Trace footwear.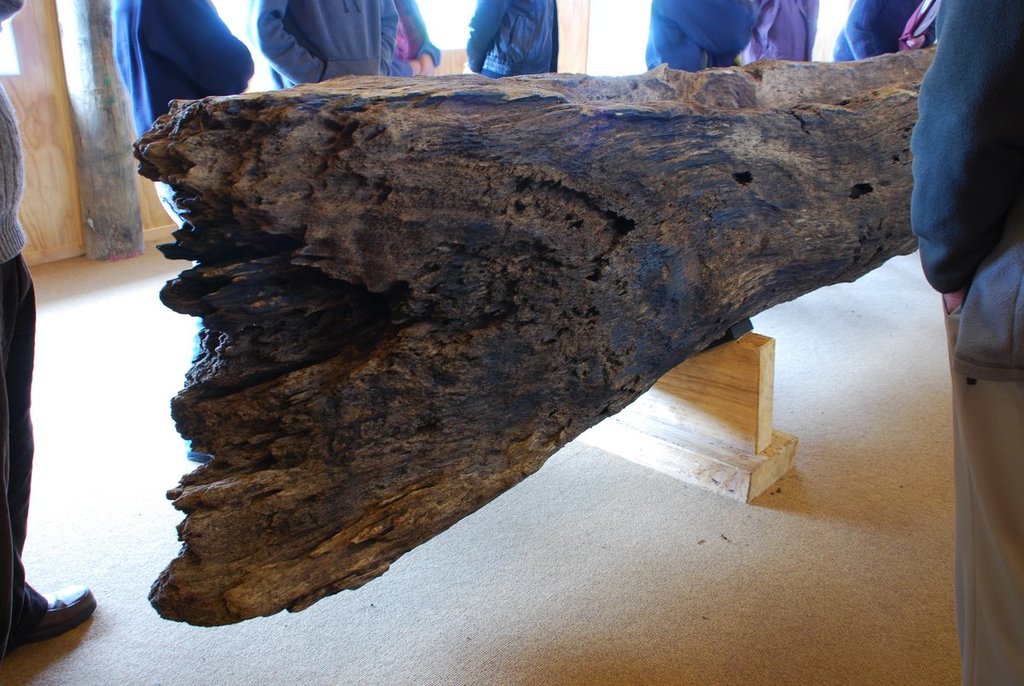
Traced to Rect(15, 579, 96, 653).
